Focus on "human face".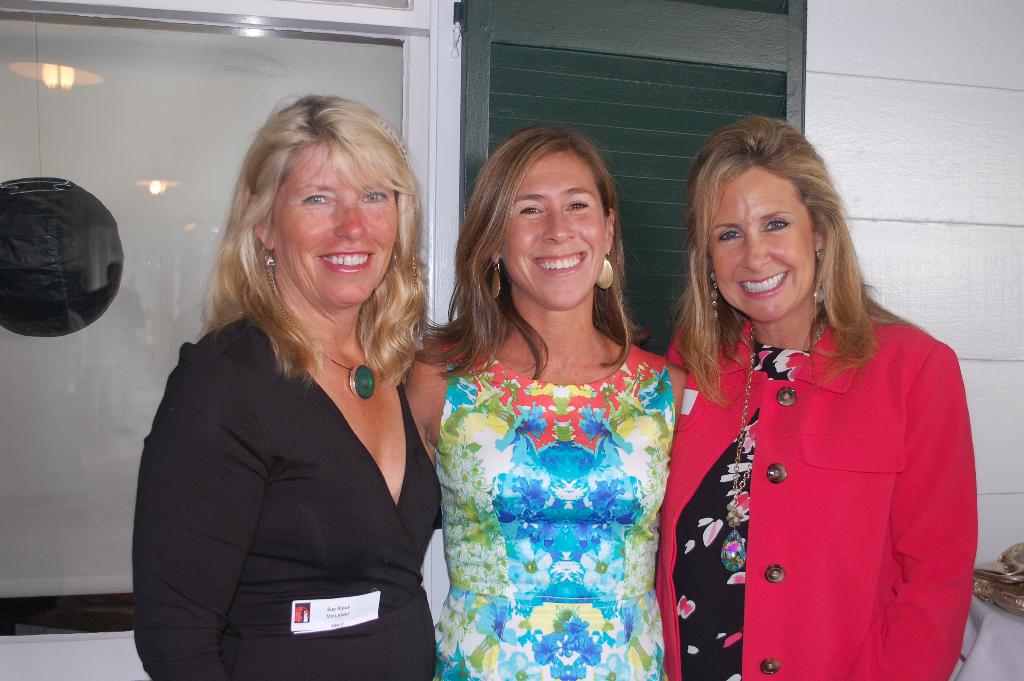
Focused at box=[497, 147, 607, 311].
